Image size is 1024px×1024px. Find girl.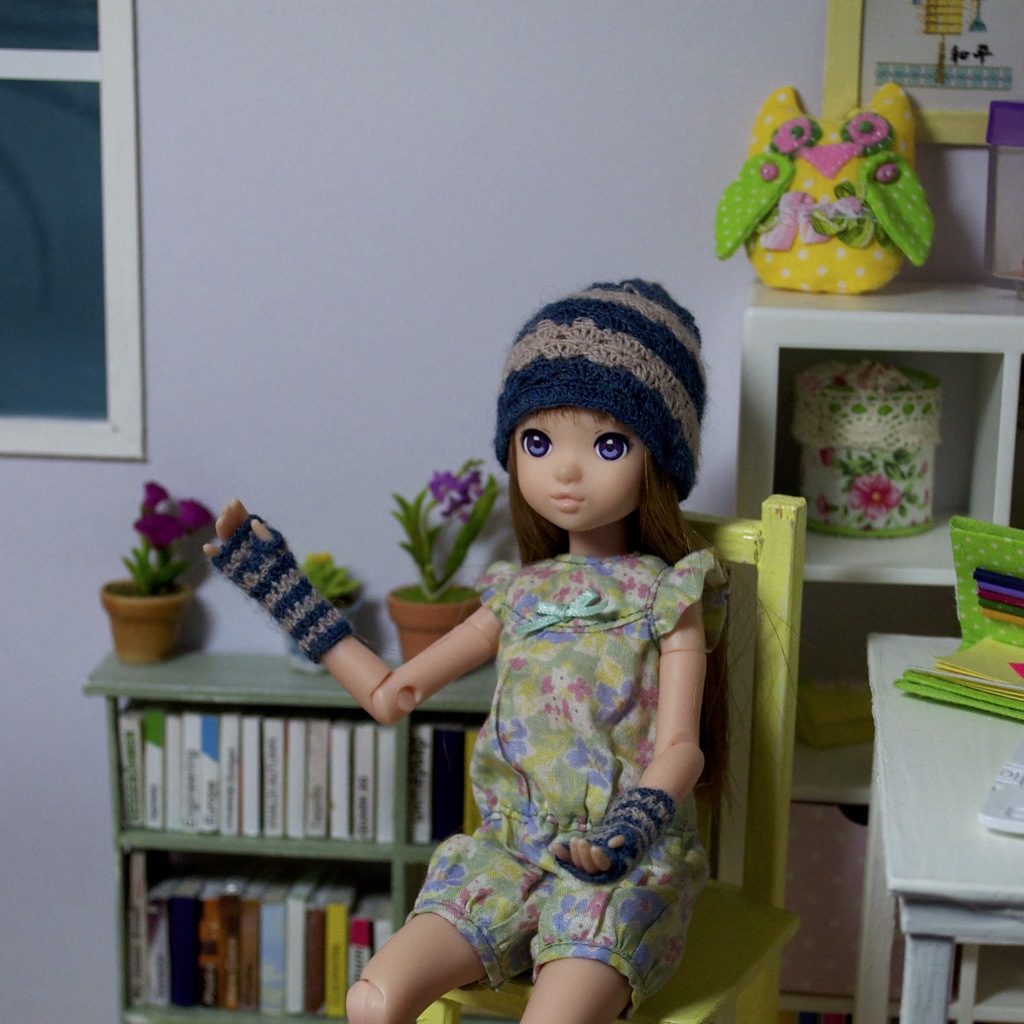
207, 274, 806, 1023.
